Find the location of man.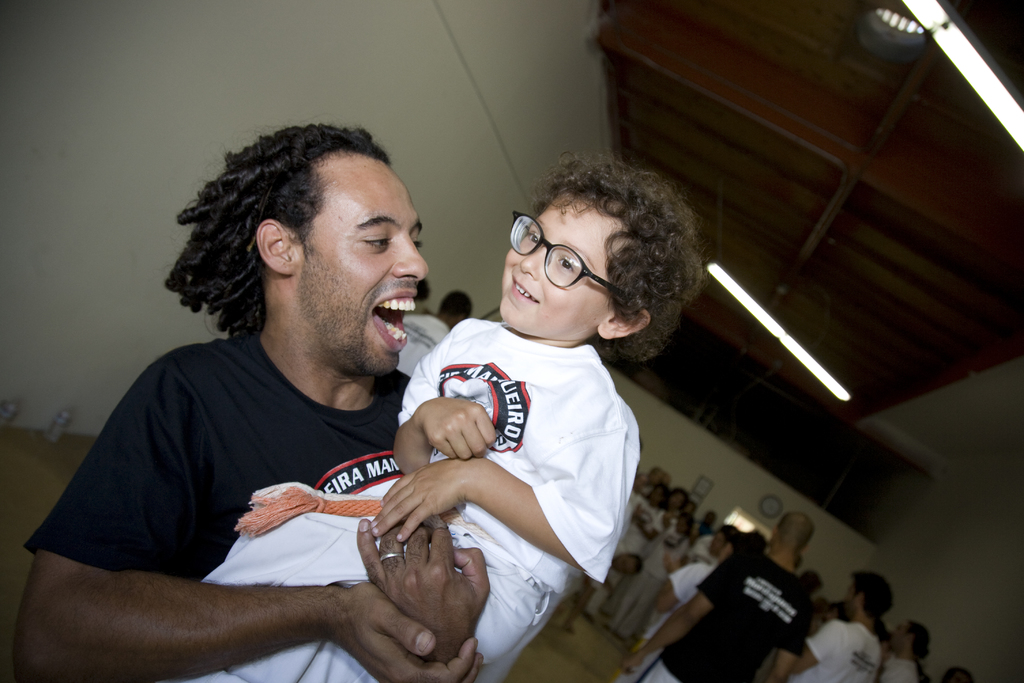
Location: {"left": 621, "top": 514, "right": 813, "bottom": 682}.
